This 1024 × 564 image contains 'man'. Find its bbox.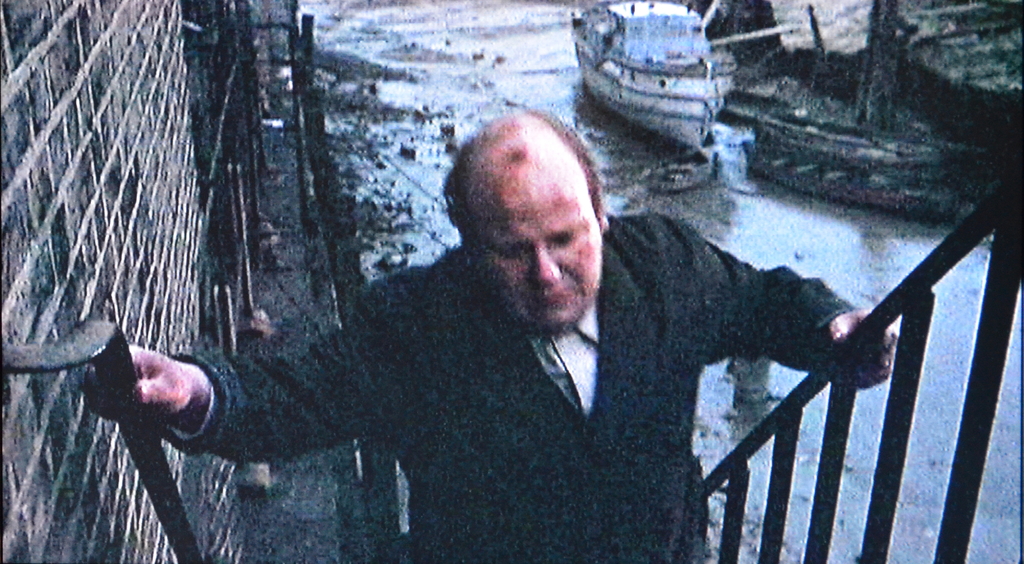
pyautogui.locateOnScreen(79, 106, 901, 563).
